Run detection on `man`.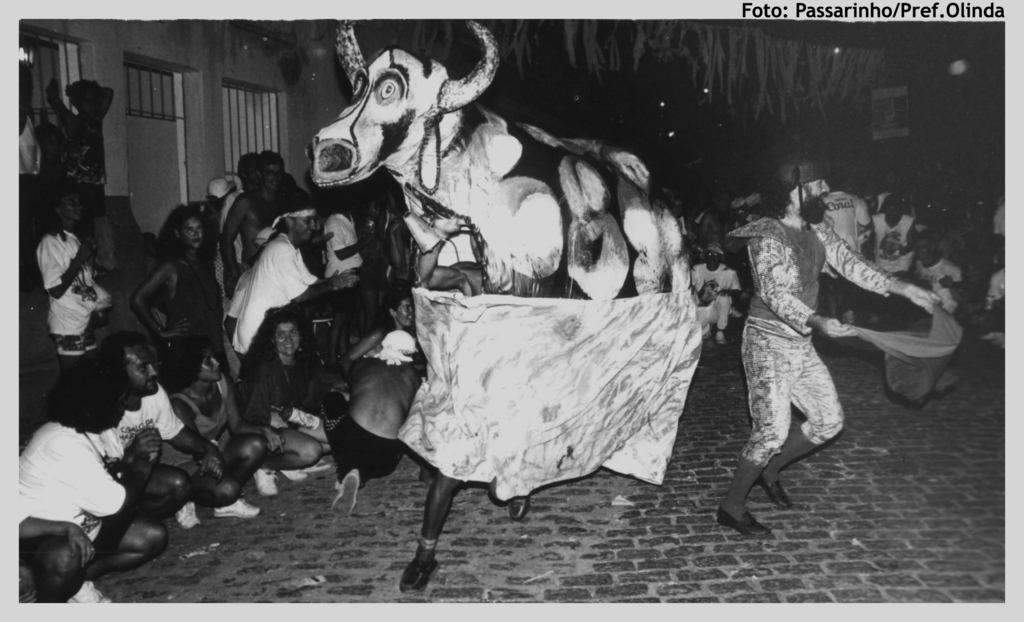
Result: l=195, t=158, r=330, b=326.
